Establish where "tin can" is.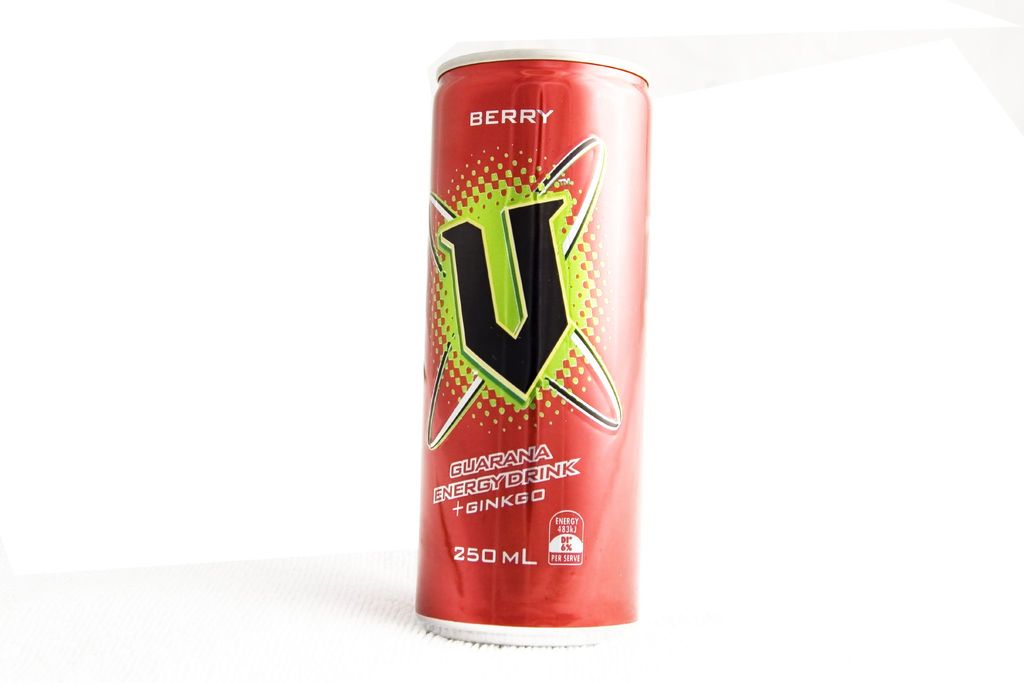
Established at {"left": 415, "top": 51, "right": 648, "bottom": 645}.
